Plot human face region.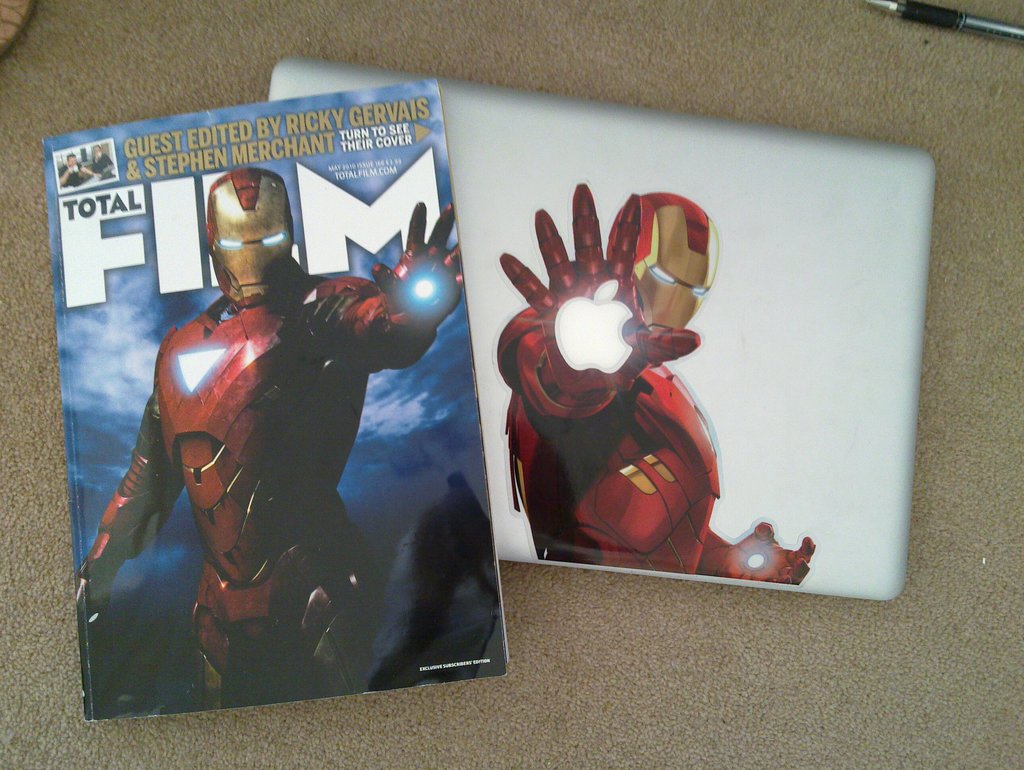
Plotted at 637:204:732:349.
